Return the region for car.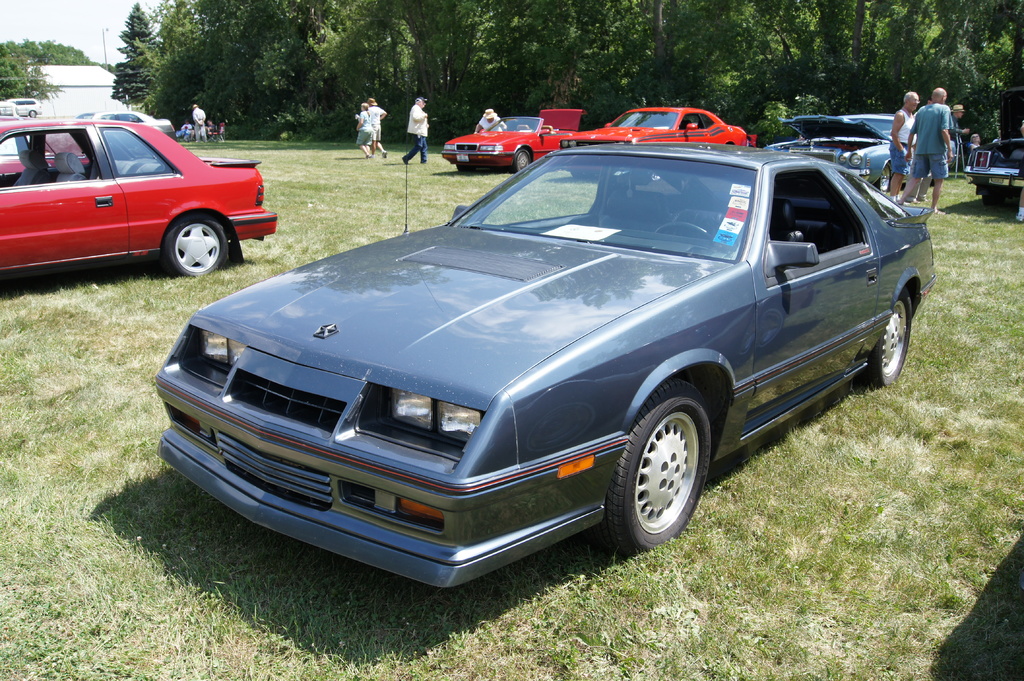
Rect(4, 100, 40, 113).
